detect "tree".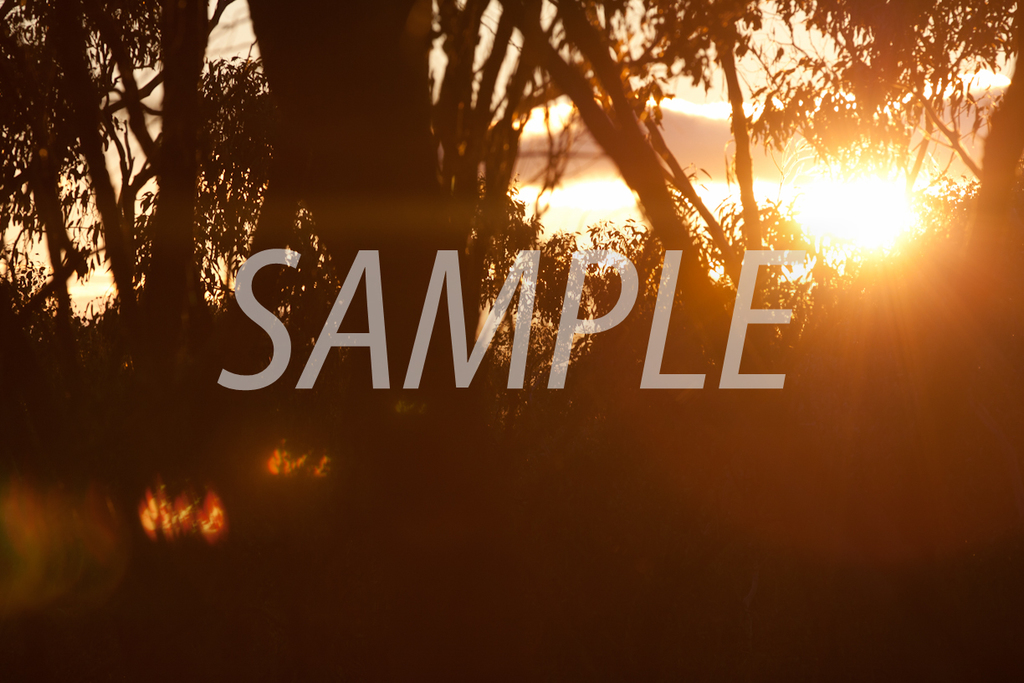
Detected at 0 0 1021 680.
